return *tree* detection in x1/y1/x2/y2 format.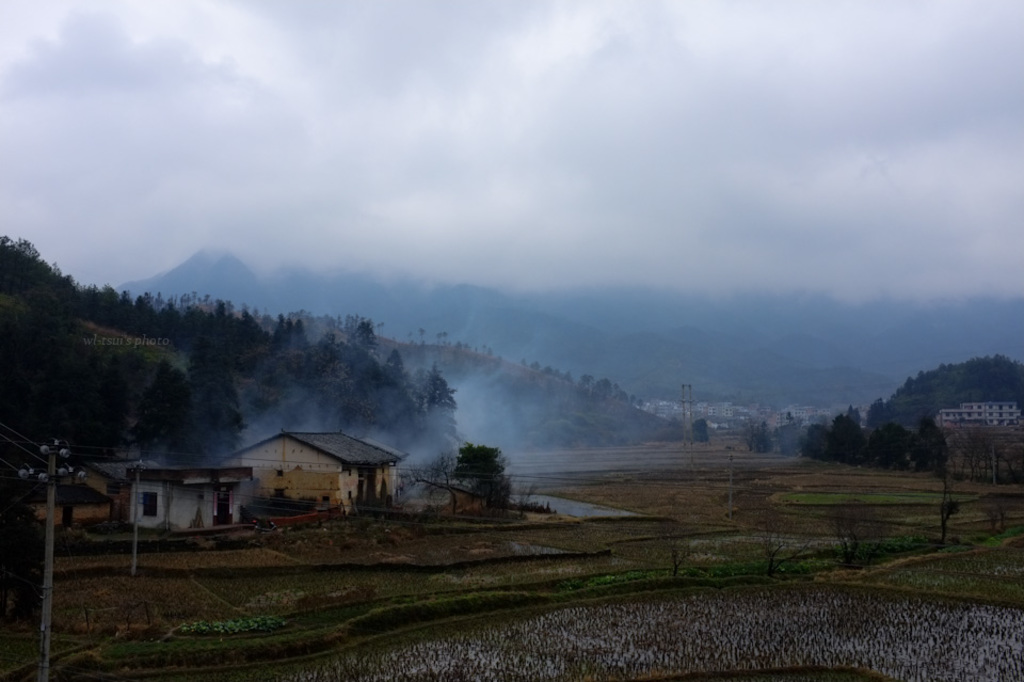
832/416/871/469.
